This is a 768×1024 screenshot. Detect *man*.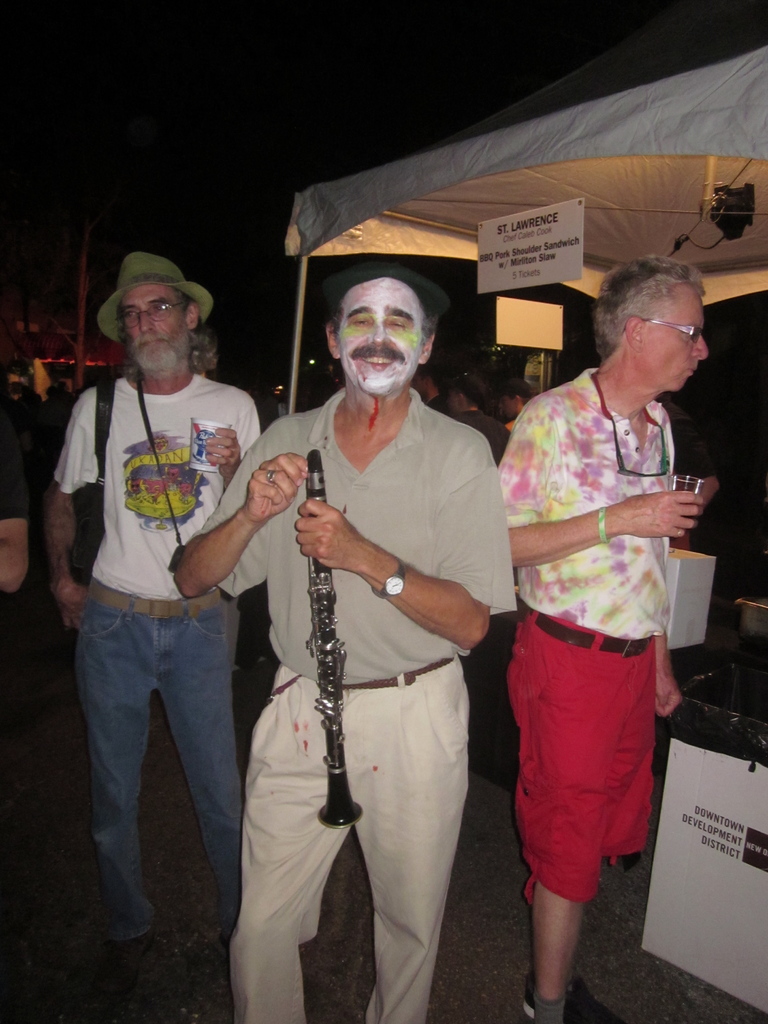
38 252 268 987.
